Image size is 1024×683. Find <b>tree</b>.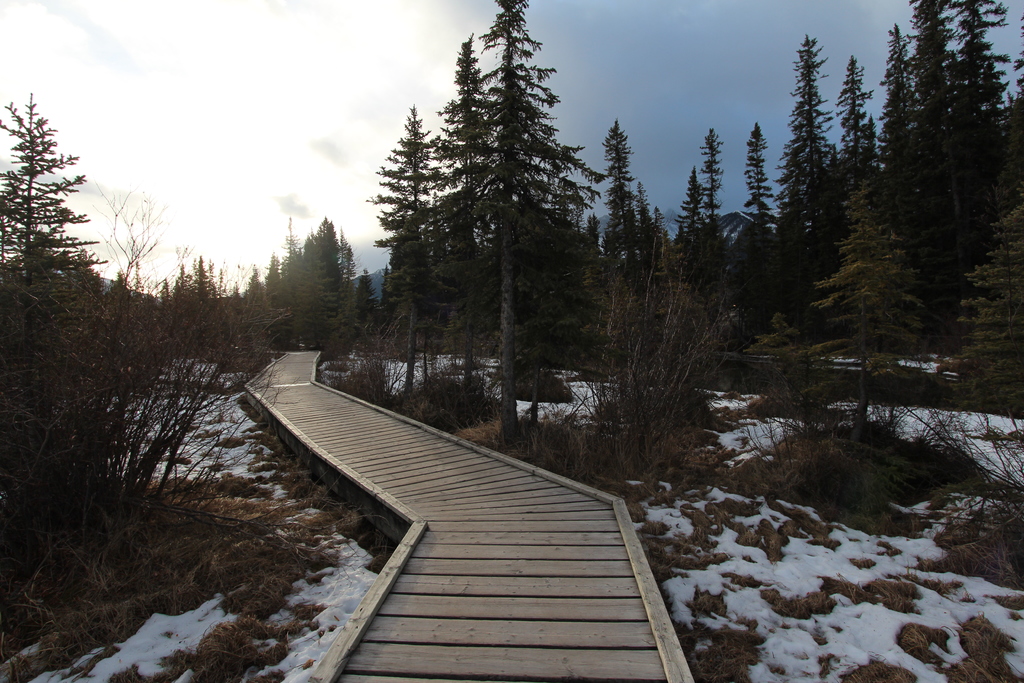
<region>676, 128, 728, 272</region>.
